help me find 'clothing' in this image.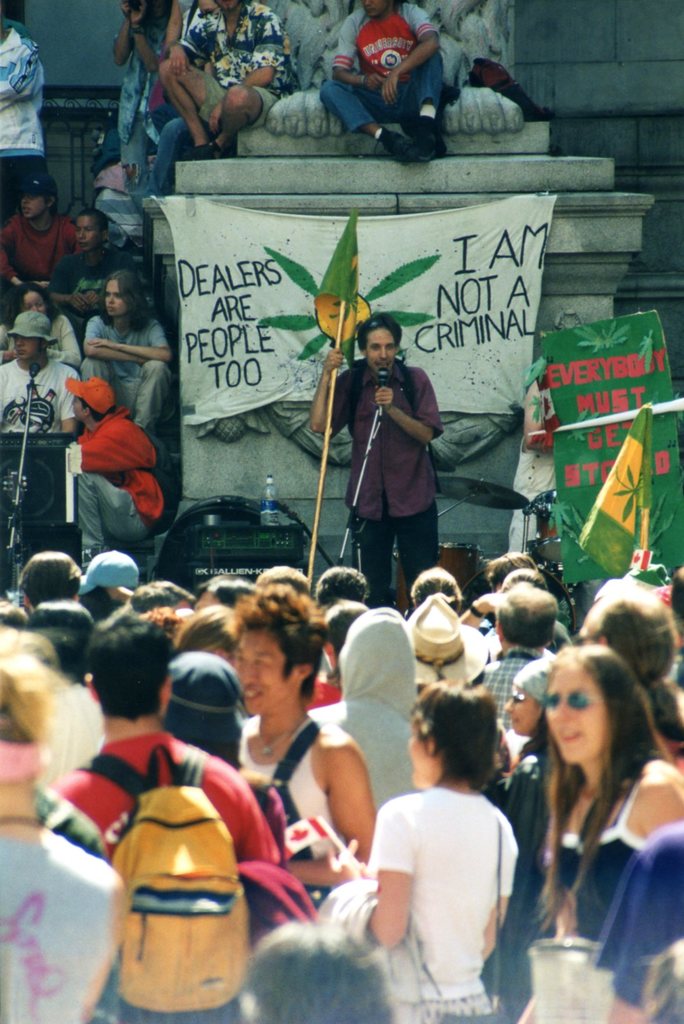
Found it: 49, 230, 150, 300.
